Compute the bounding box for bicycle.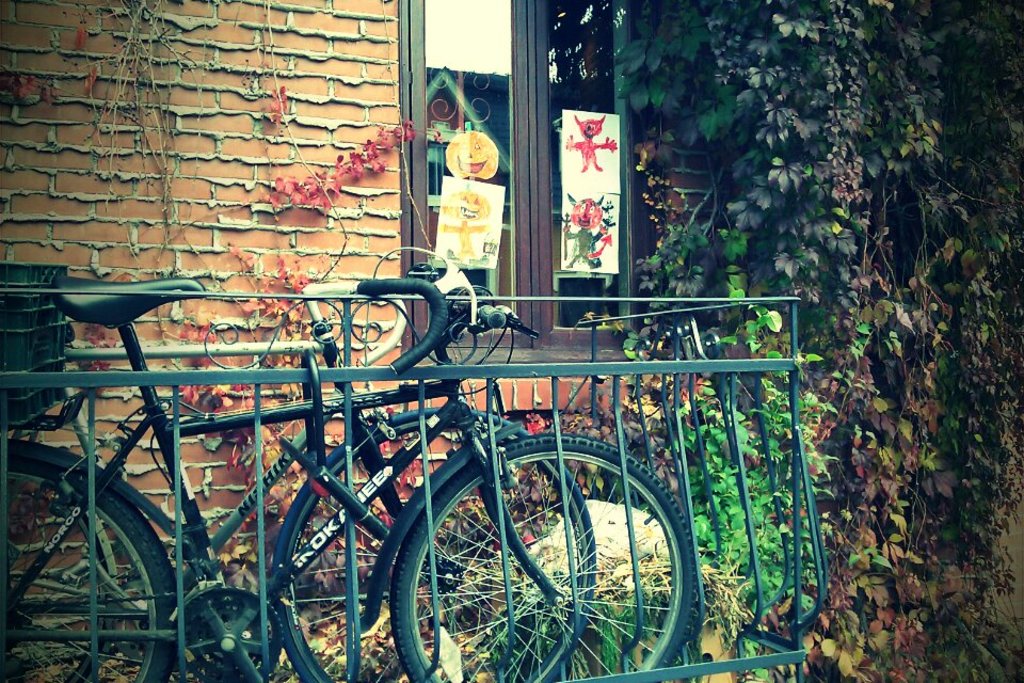
bbox(0, 242, 698, 682).
